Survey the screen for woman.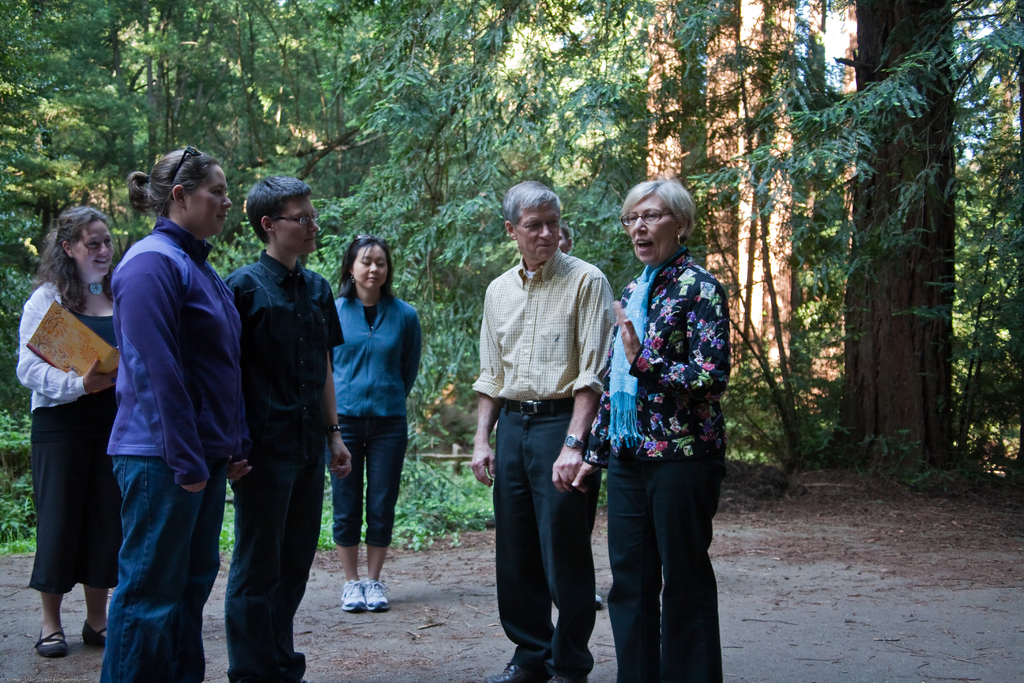
Survey found: [102,147,255,682].
